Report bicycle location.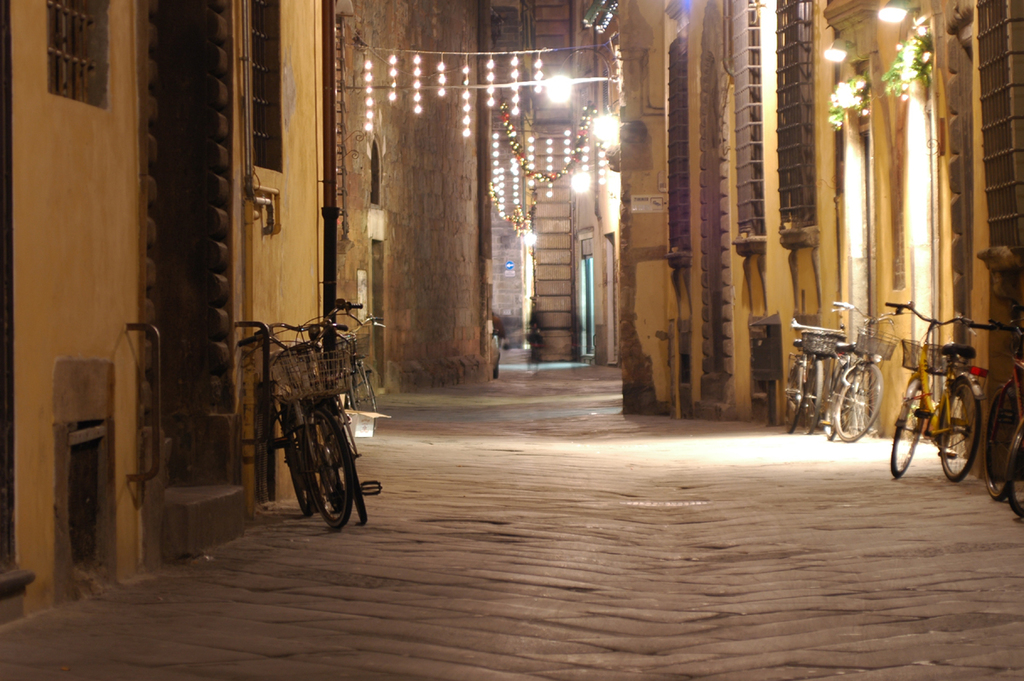
Report: 267,298,384,532.
